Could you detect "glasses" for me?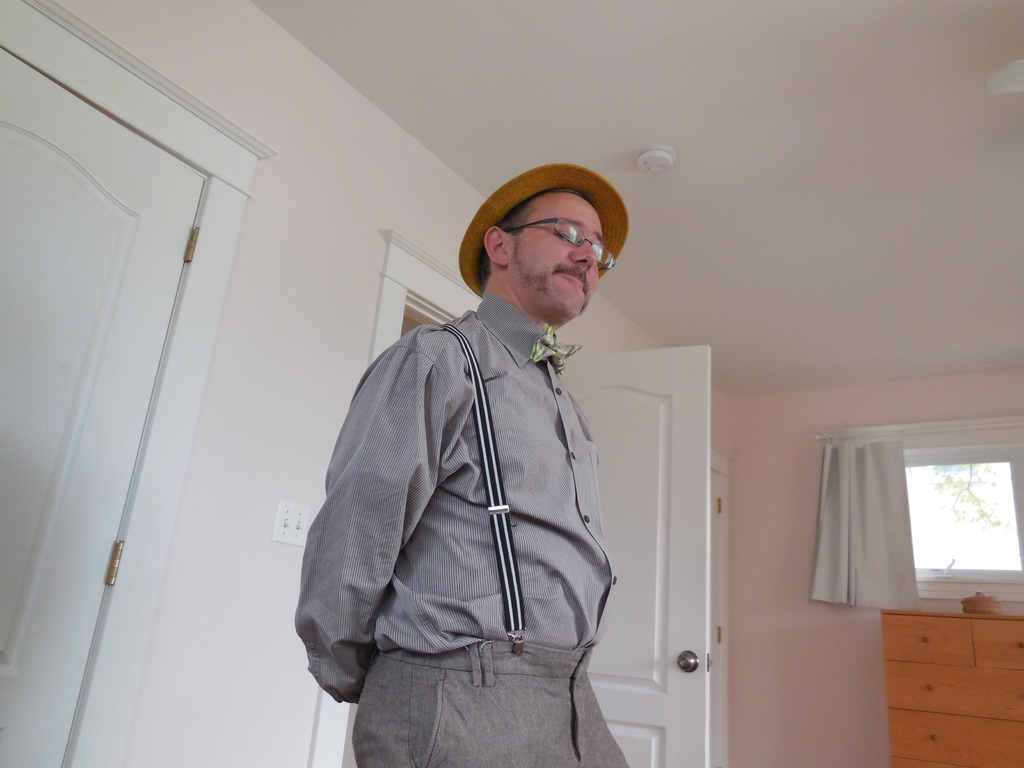
Detection result: bbox(510, 214, 617, 273).
